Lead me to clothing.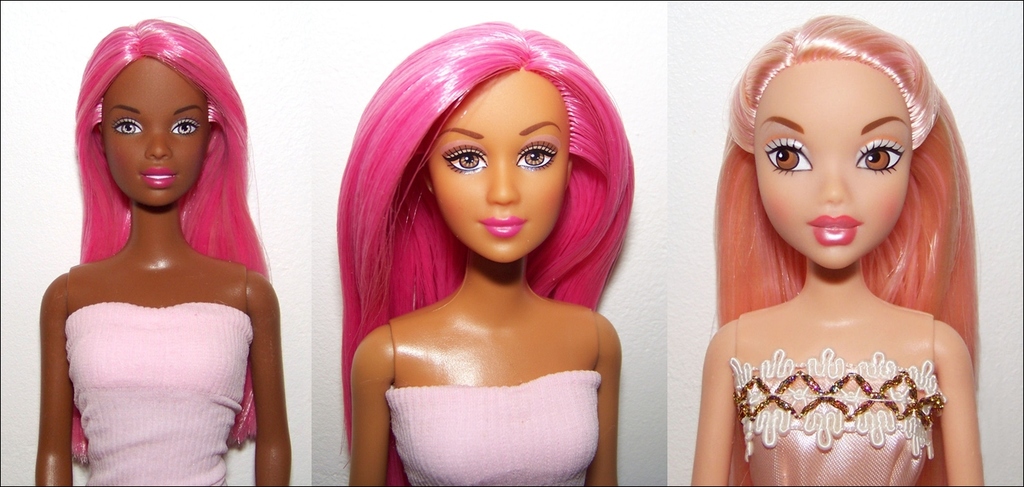
Lead to bbox=(381, 310, 606, 486).
